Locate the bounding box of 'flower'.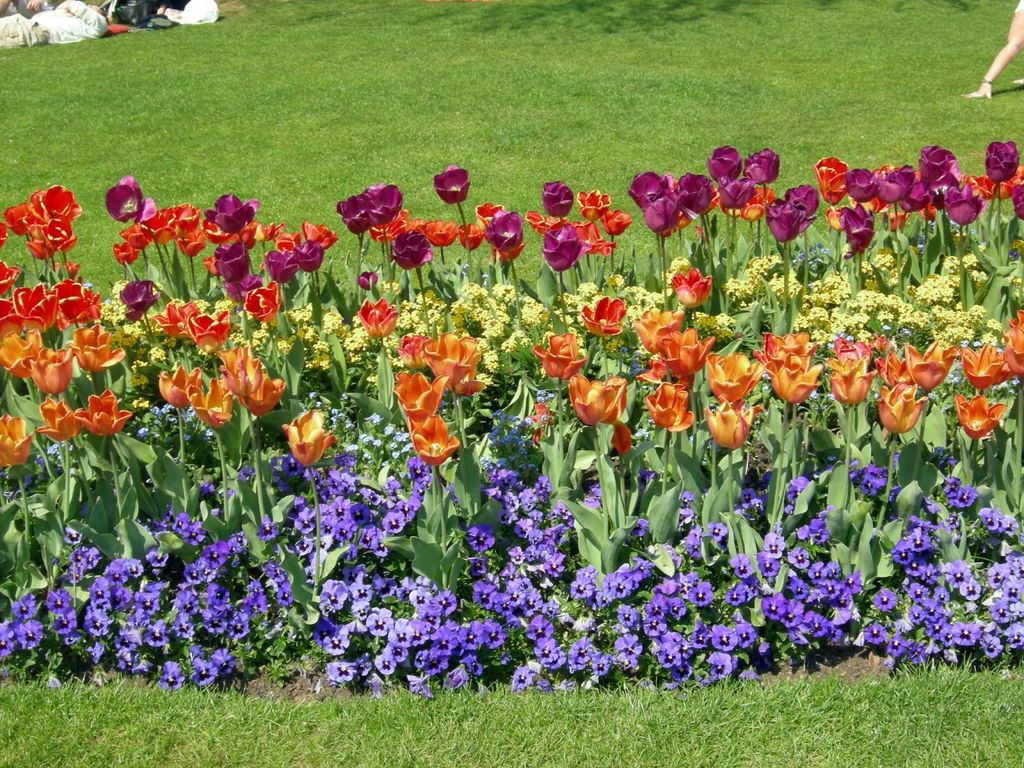
Bounding box: x1=945 y1=181 x2=986 y2=235.
